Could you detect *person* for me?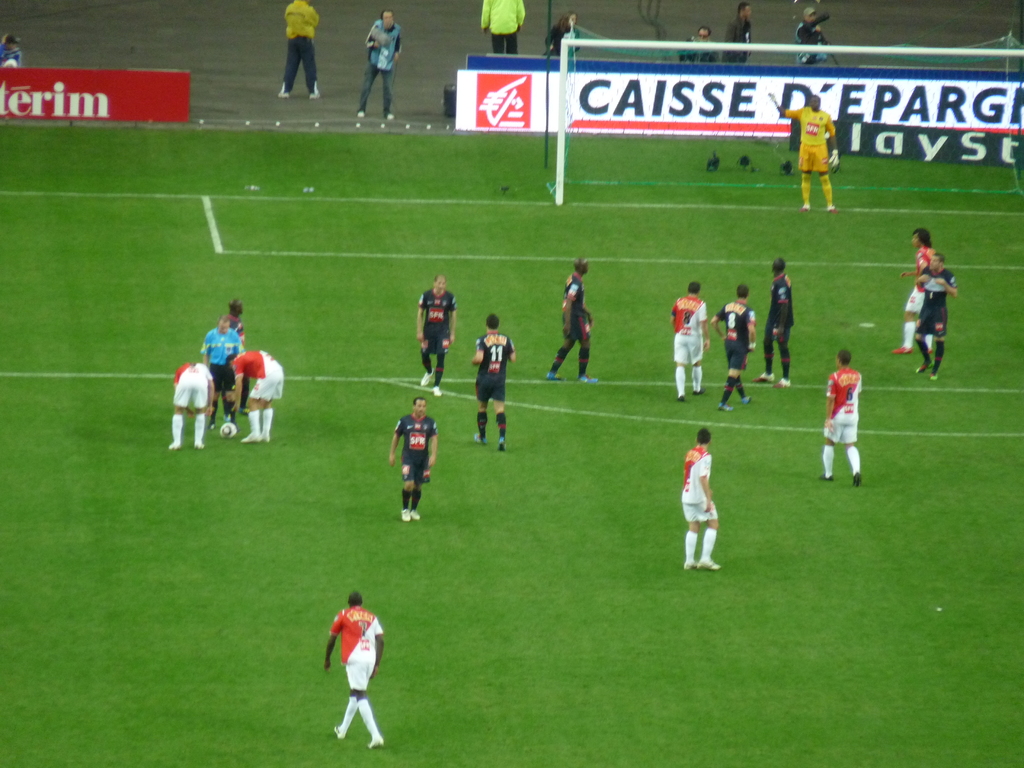
Detection result: locate(474, 314, 517, 452).
